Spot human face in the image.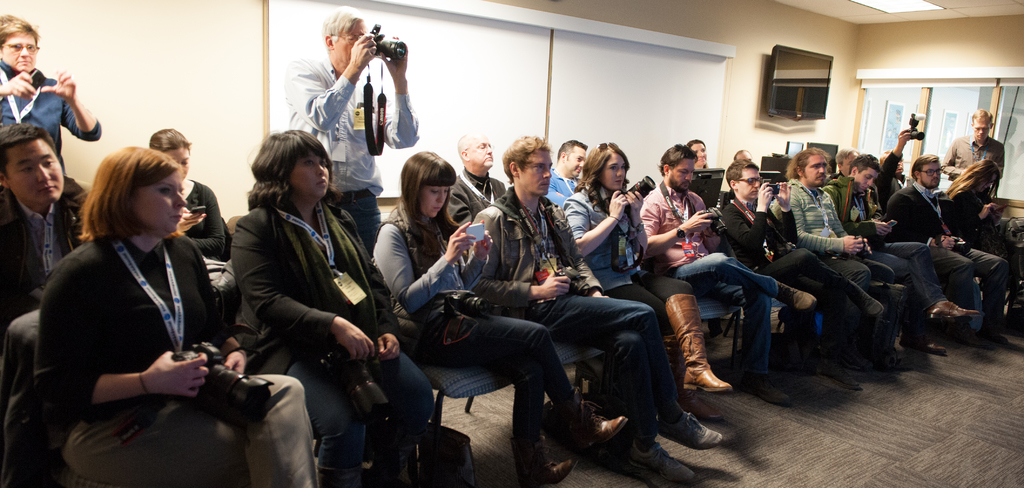
human face found at select_region(166, 148, 190, 180).
